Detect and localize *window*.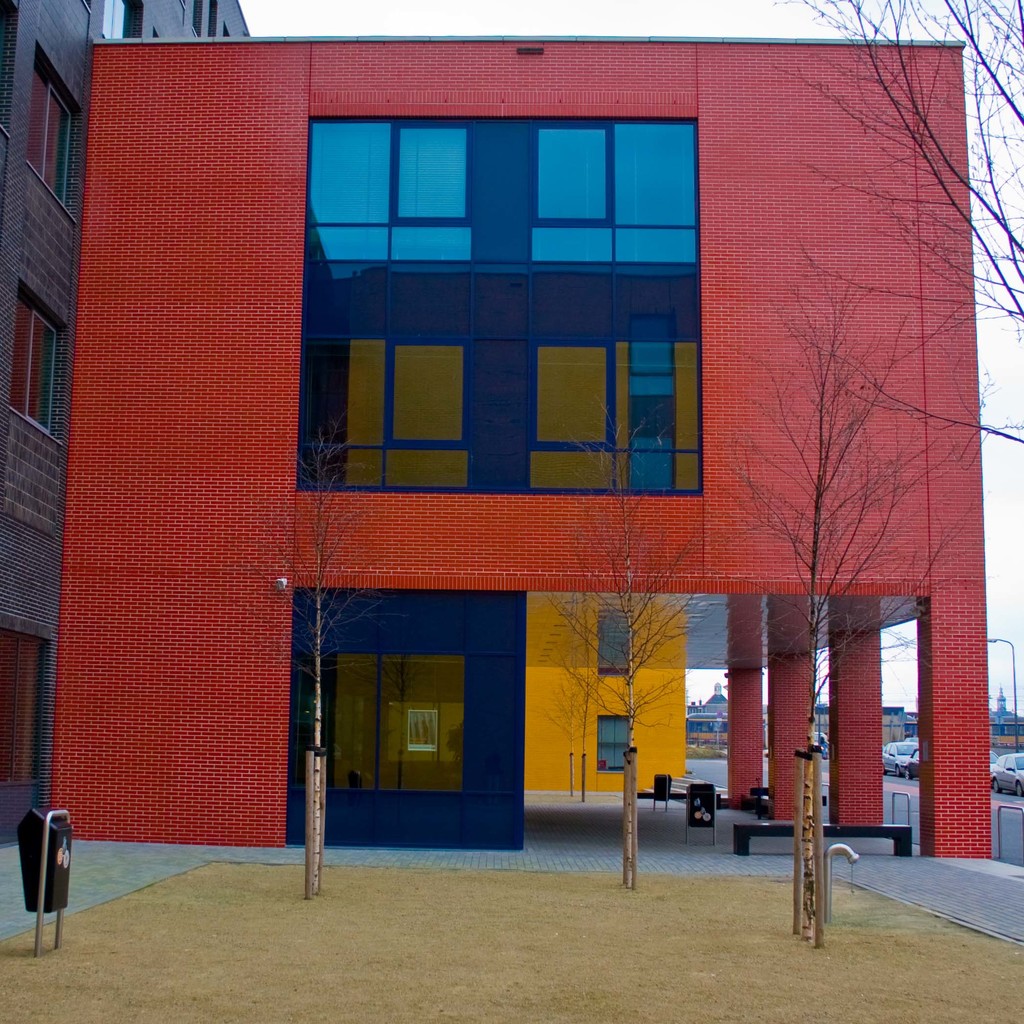
Localized at [95, 0, 145, 42].
